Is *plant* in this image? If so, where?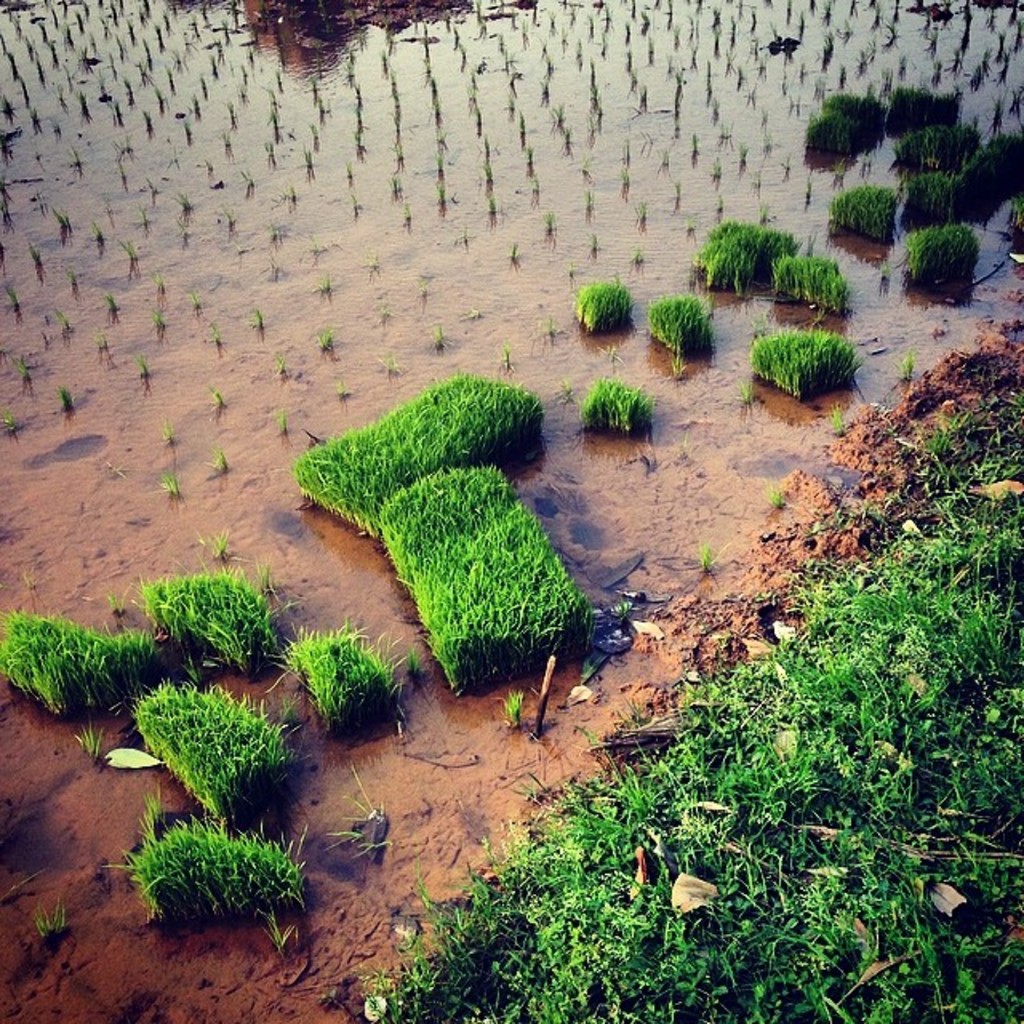
Yes, at 899, 352, 925, 387.
